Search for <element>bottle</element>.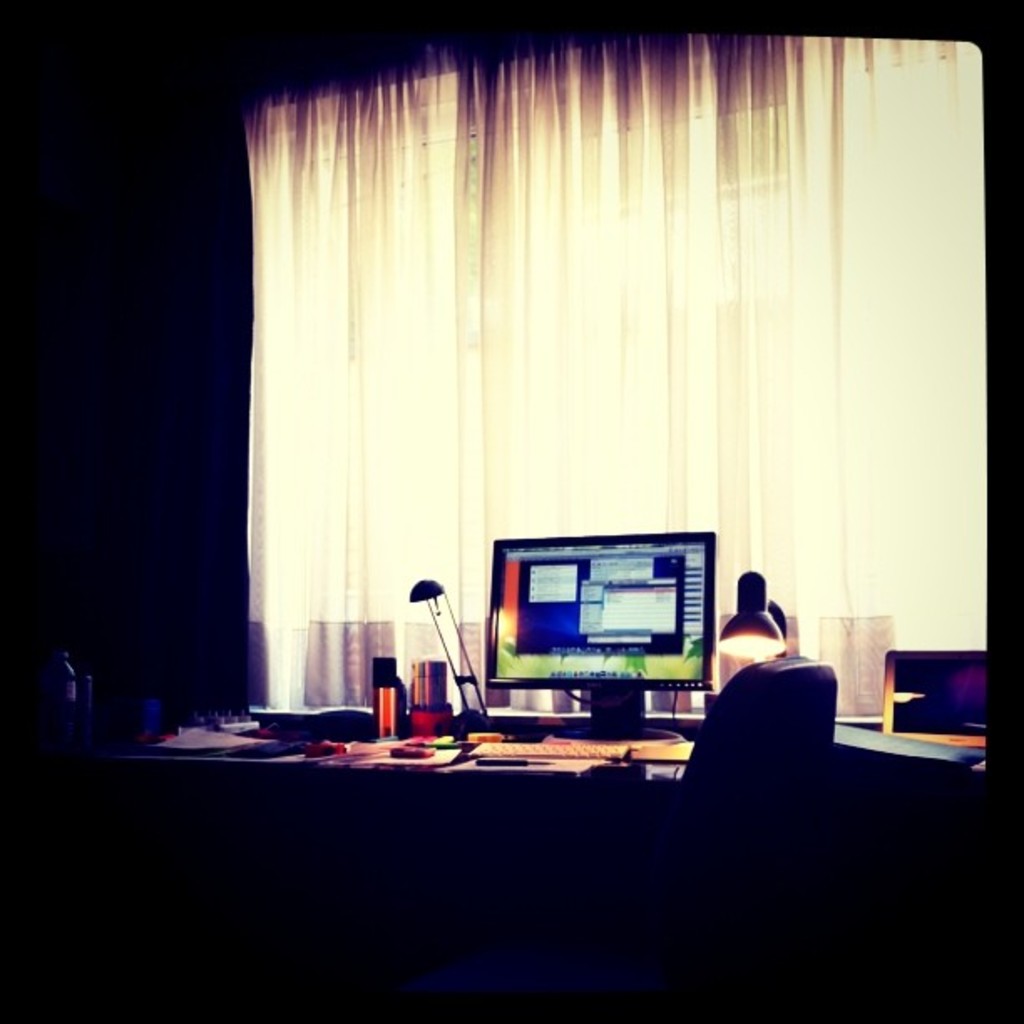
Found at <region>706, 561, 803, 691</region>.
